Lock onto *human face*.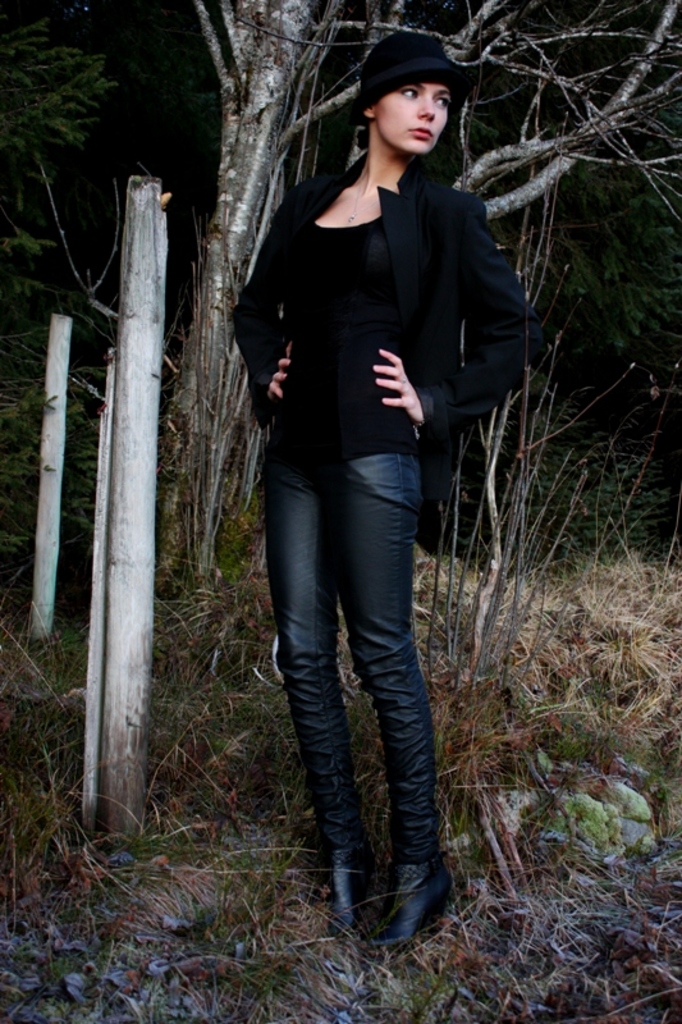
Locked: (376,81,453,155).
